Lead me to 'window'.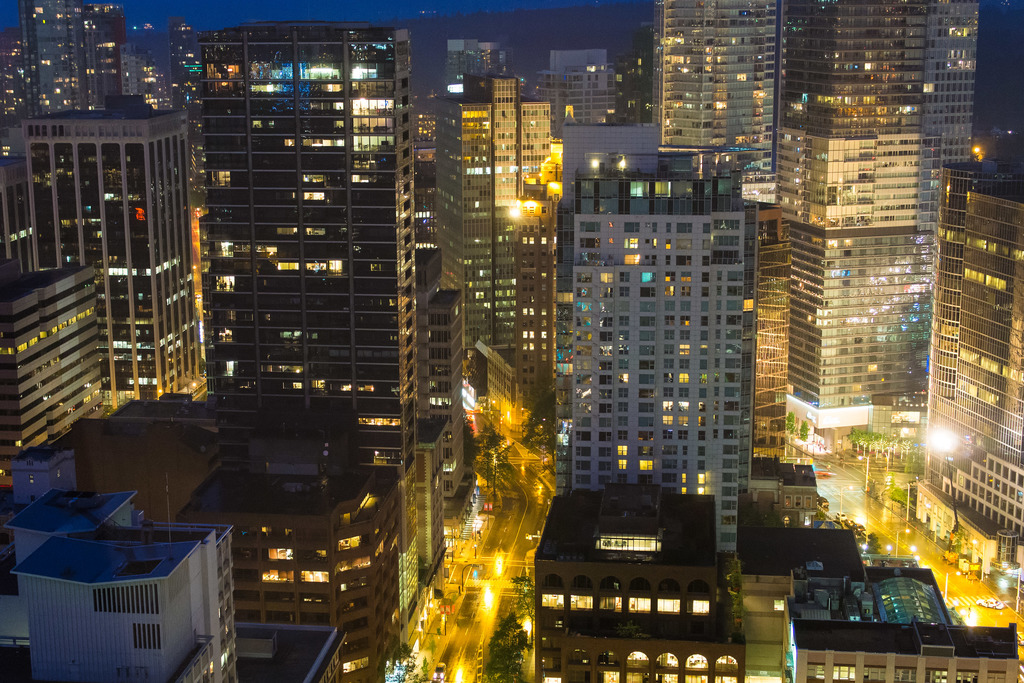
Lead to region(536, 593, 568, 613).
